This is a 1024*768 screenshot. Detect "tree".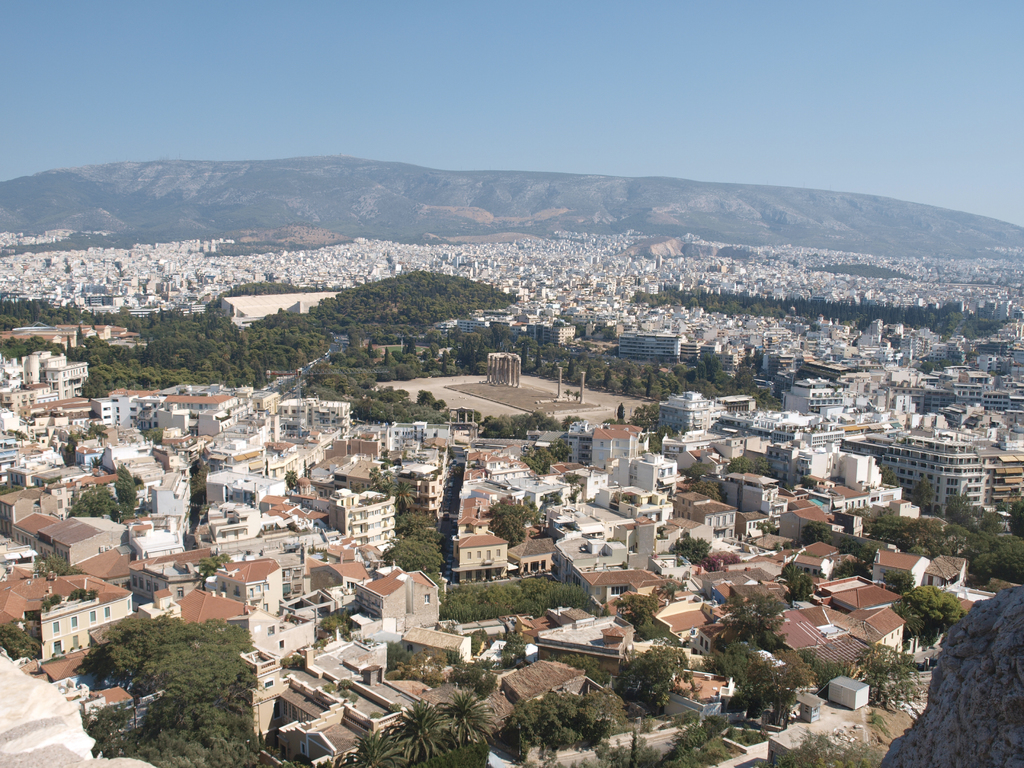
(189,460,211,516).
